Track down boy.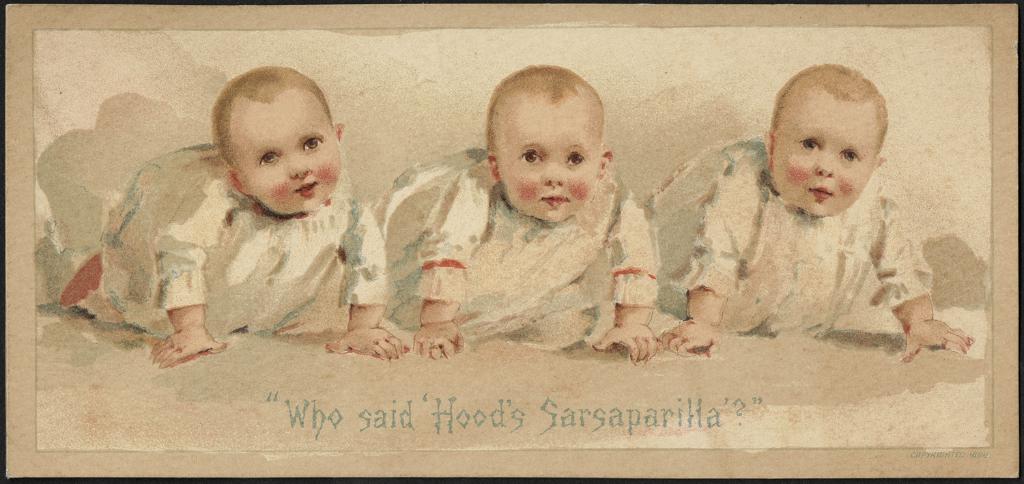
Tracked to locate(659, 70, 930, 358).
